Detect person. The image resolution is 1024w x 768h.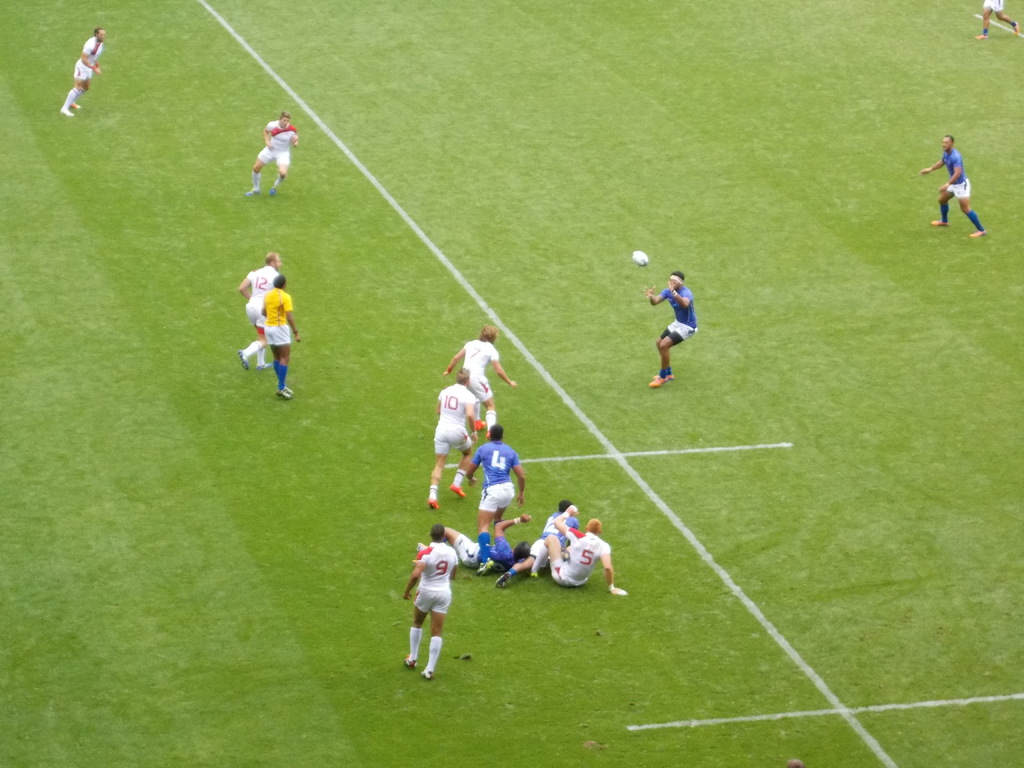
rect(973, 0, 1020, 40).
